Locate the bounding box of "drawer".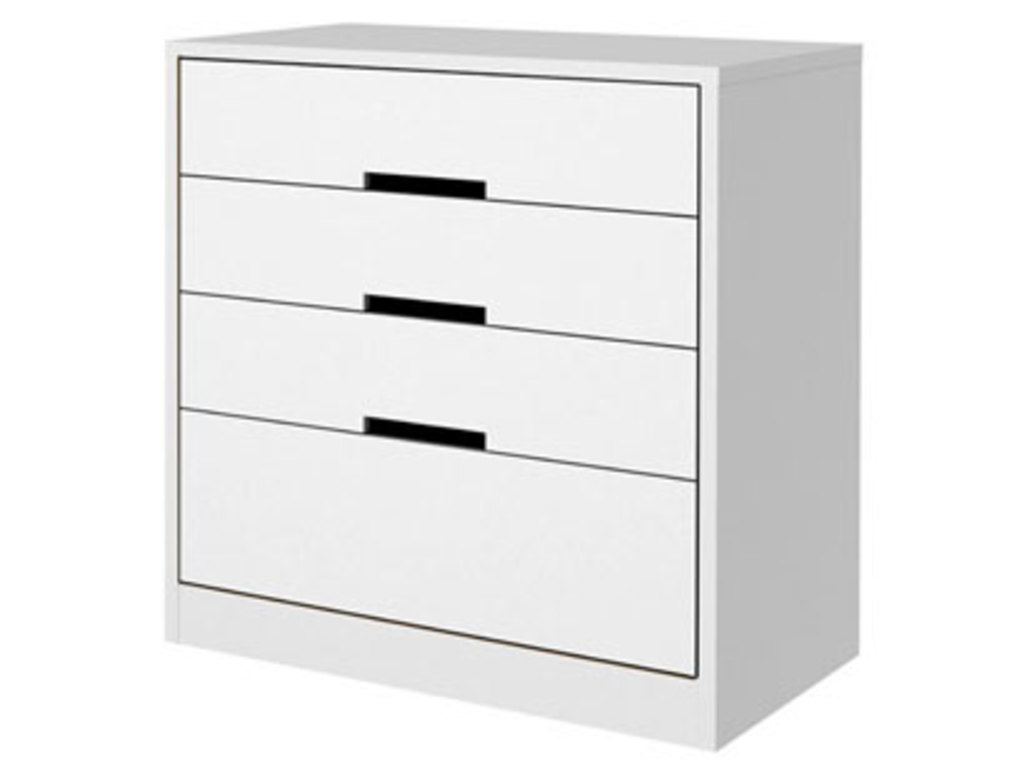
Bounding box: bbox(177, 172, 697, 347).
